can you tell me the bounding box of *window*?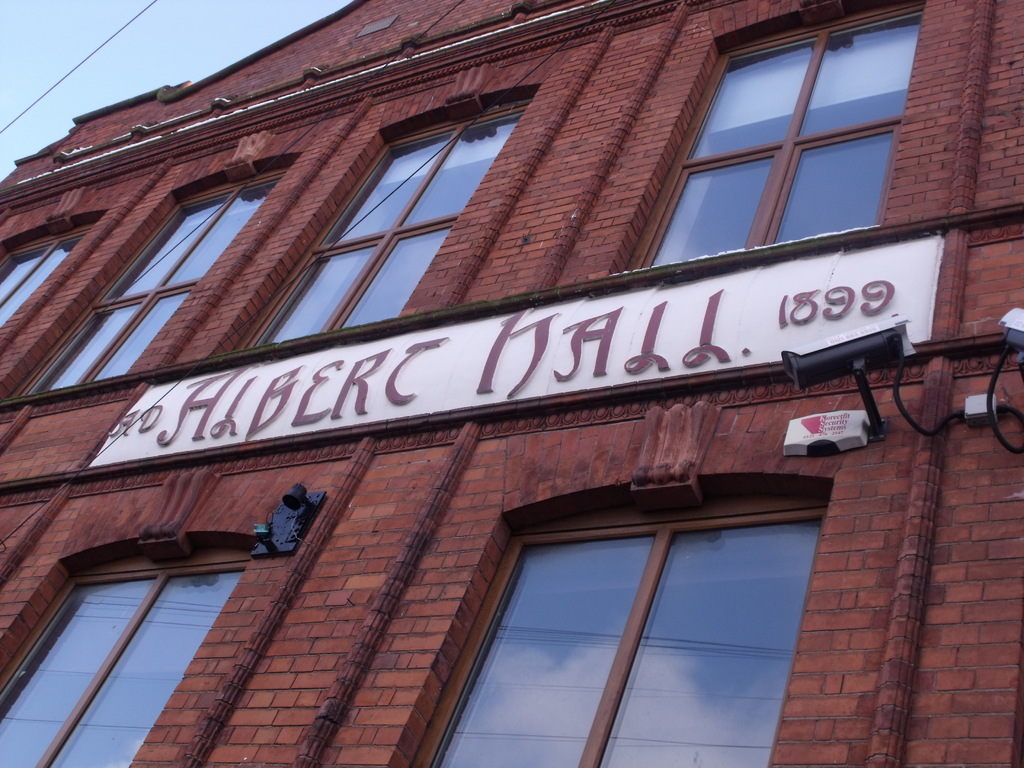
(624, 0, 925, 273).
